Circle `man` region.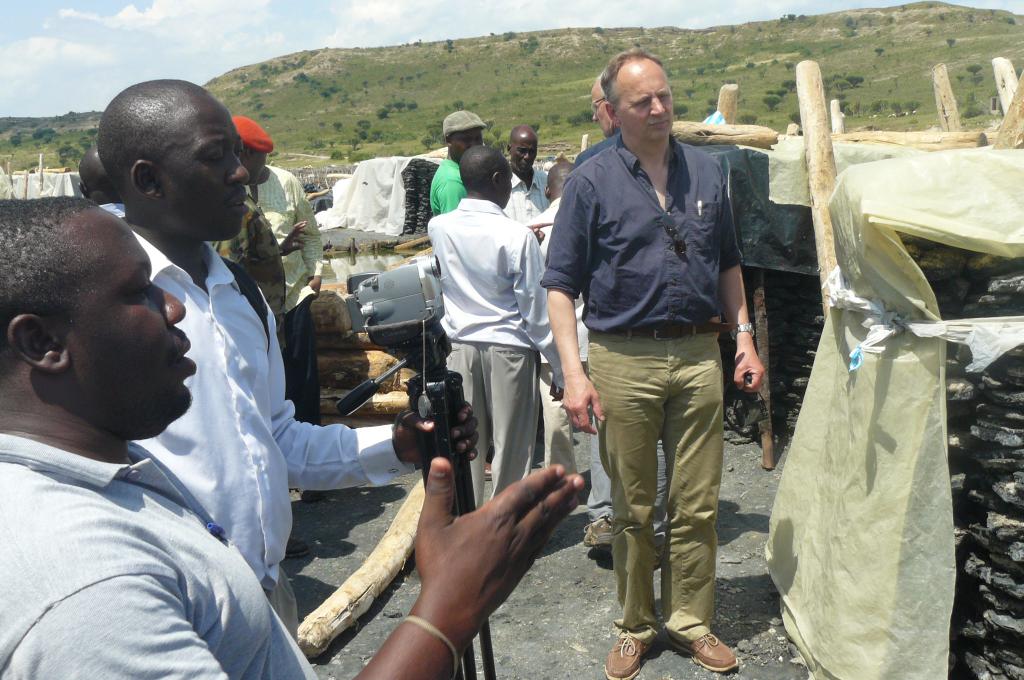
Region: (left=422, top=103, right=493, bottom=216).
